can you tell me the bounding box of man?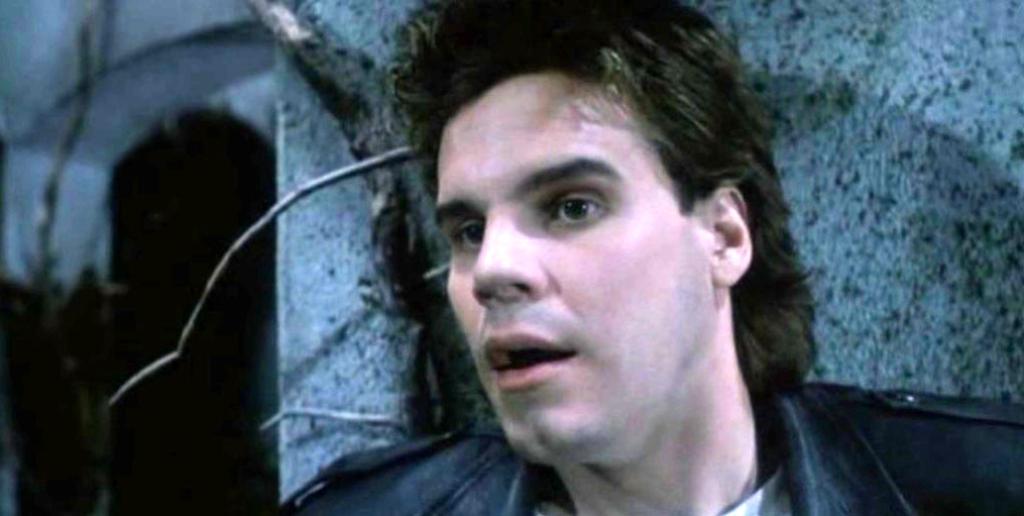
<bbox>130, 18, 869, 515</bbox>.
